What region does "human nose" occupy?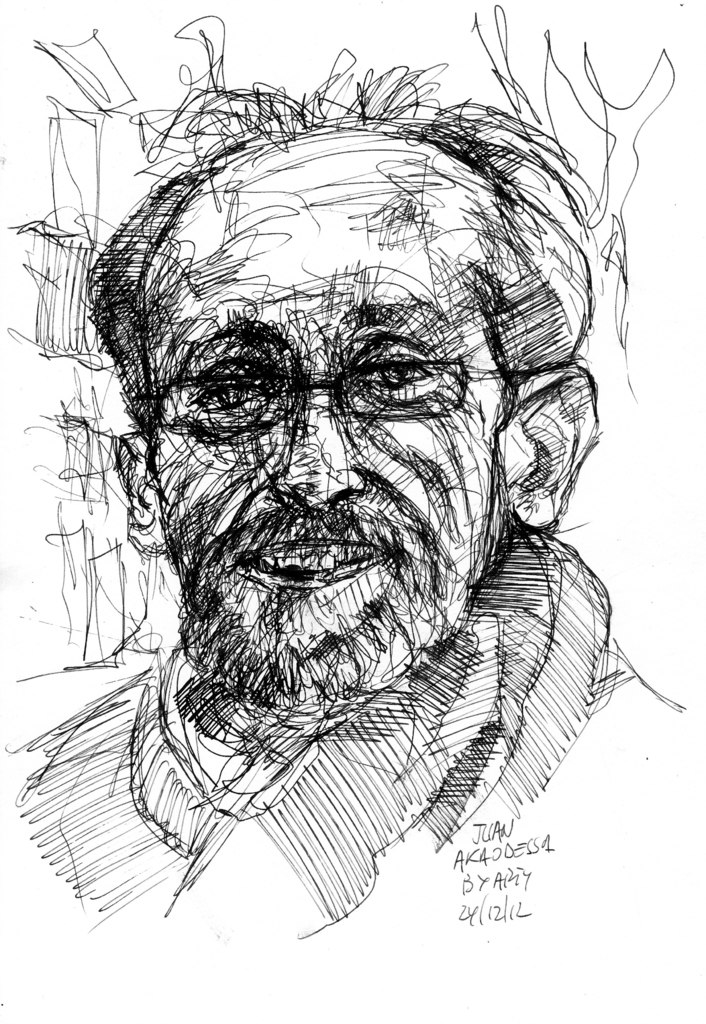
select_region(262, 388, 365, 510).
